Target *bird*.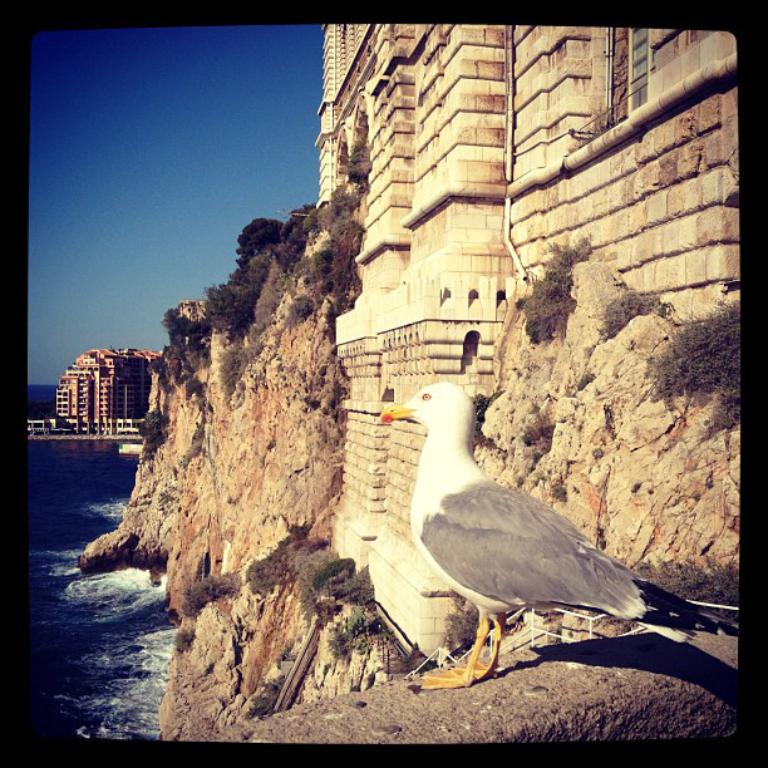
Target region: box=[381, 374, 696, 680].
